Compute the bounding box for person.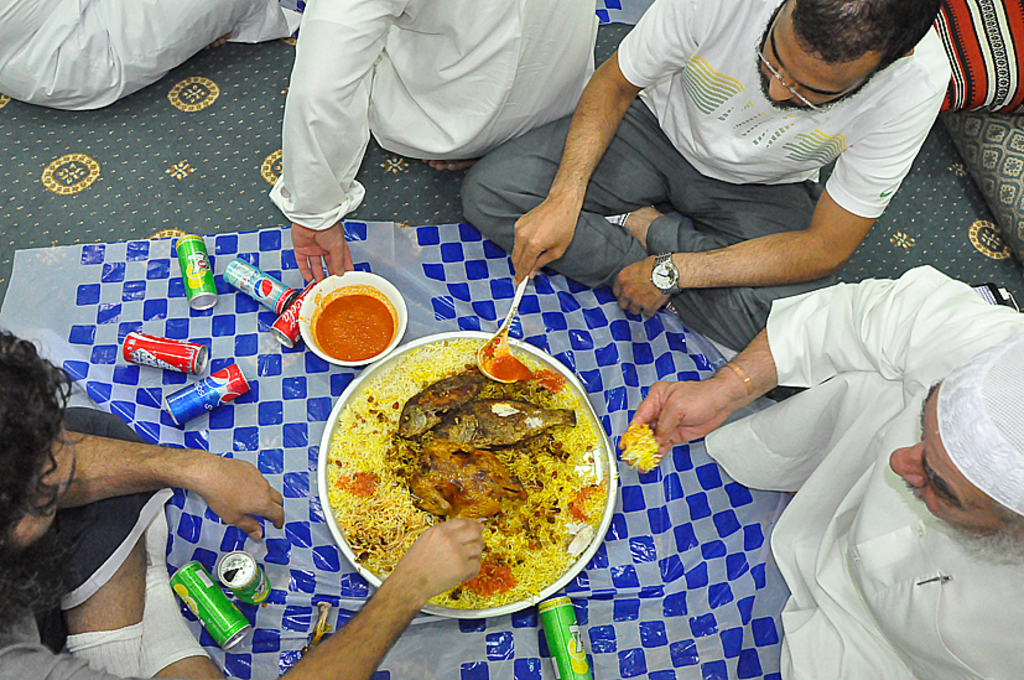
rect(271, 0, 601, 289).
